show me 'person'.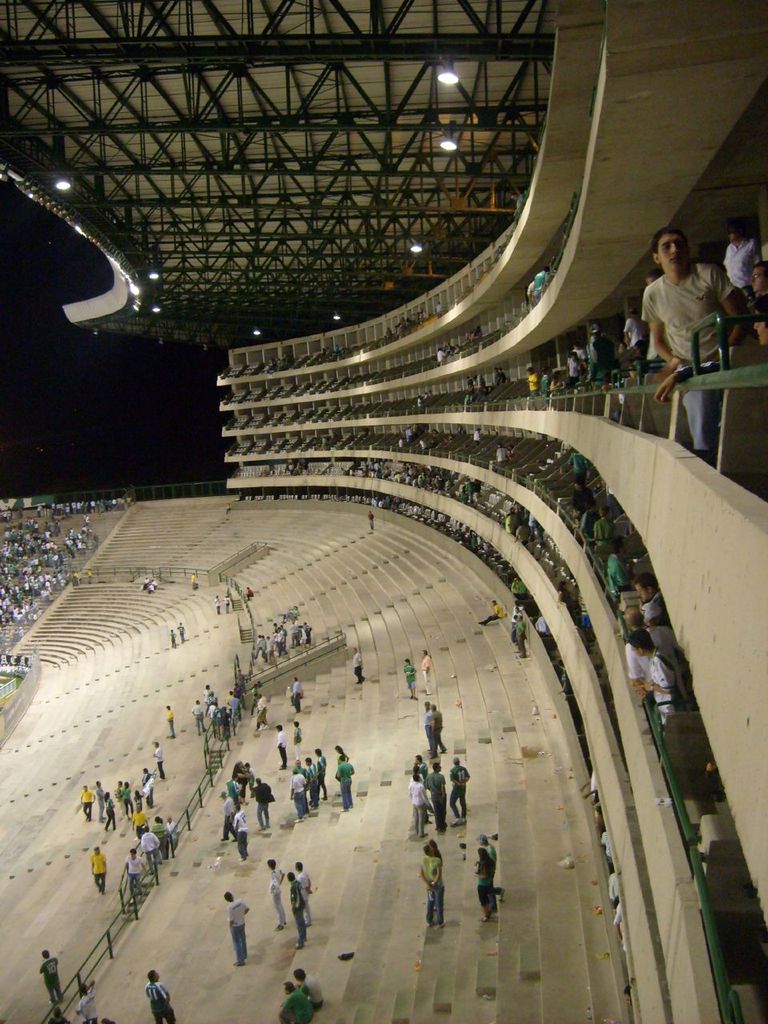
'person' is here: [x1=477, y1=847, x2=494, y2=923].
